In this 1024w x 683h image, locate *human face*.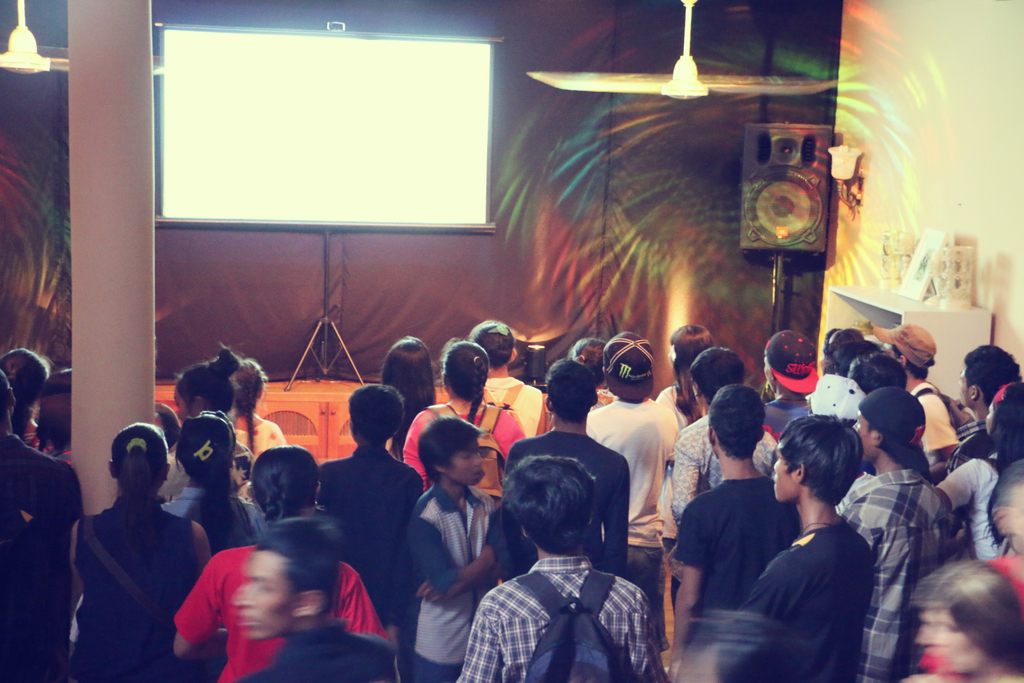
Bounding box: crop(235, 553, 296, 643).
